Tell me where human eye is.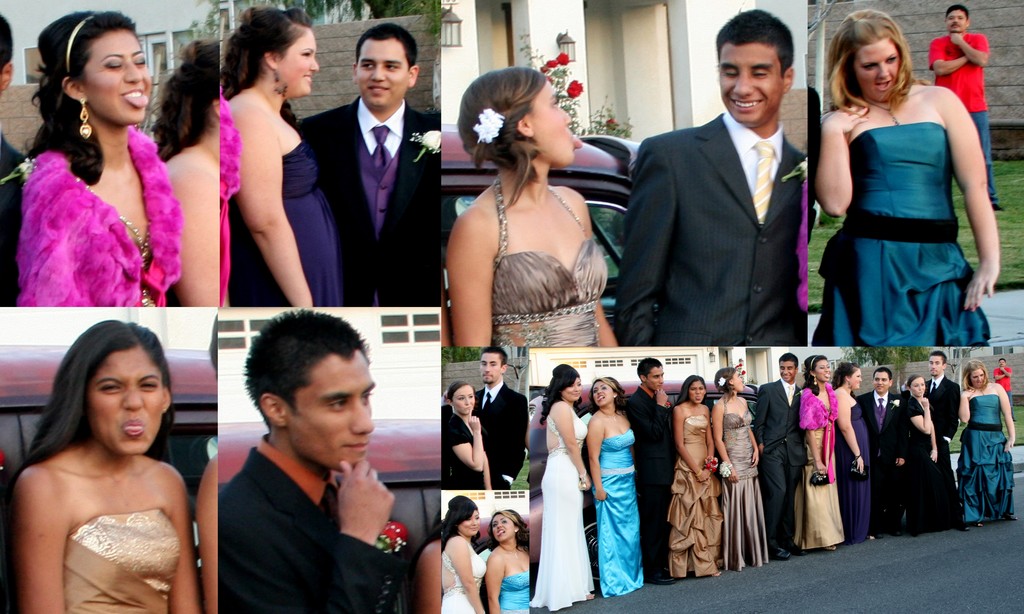
human eye is at locate(491, 522, 496, 528).
